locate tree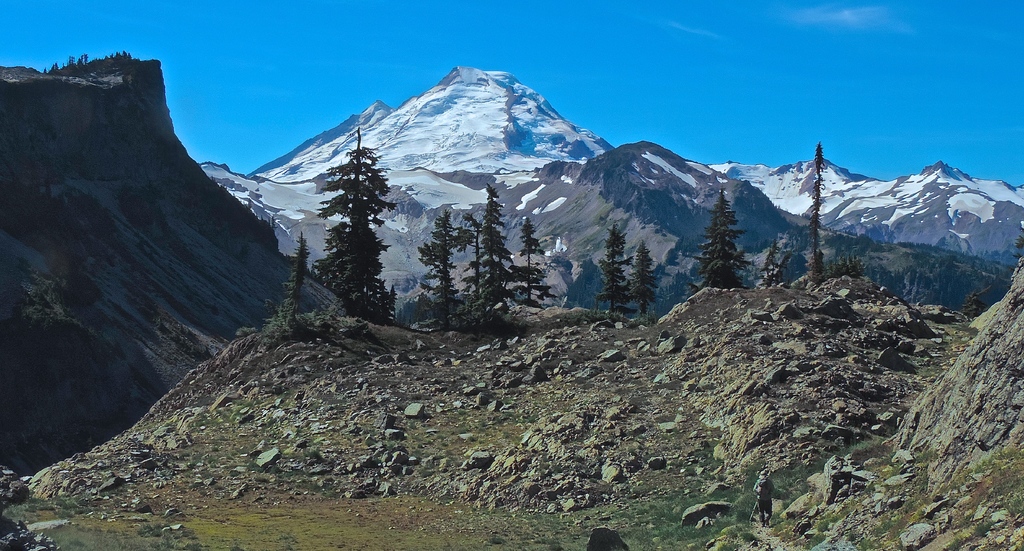
select_region(640, 254, 660, 328)
